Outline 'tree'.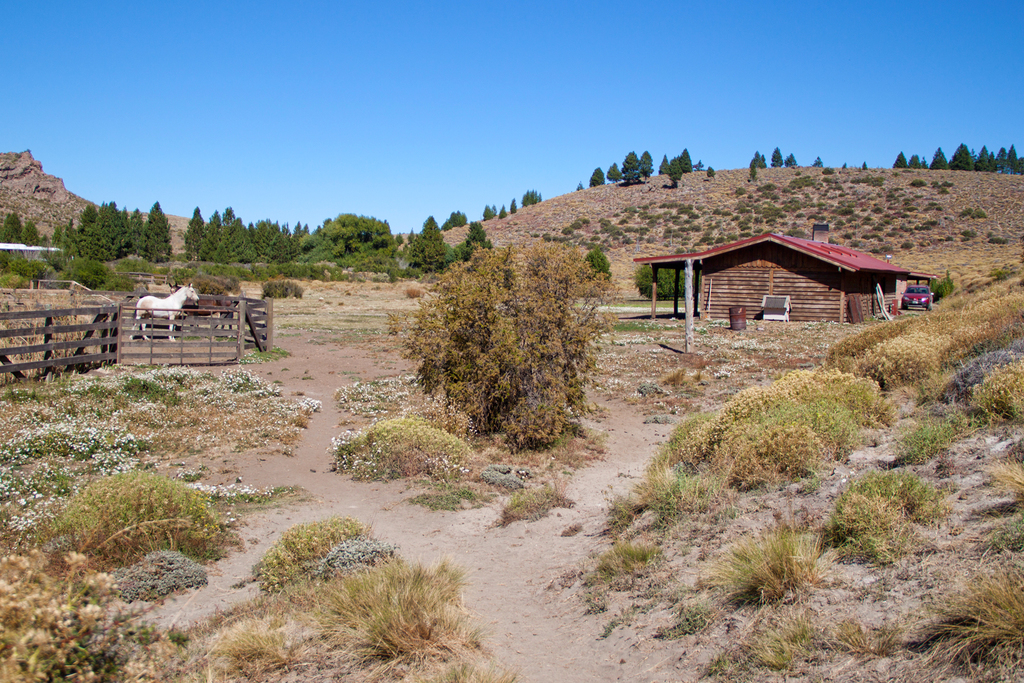
Outline: detection(771, 143, 784, 173).
